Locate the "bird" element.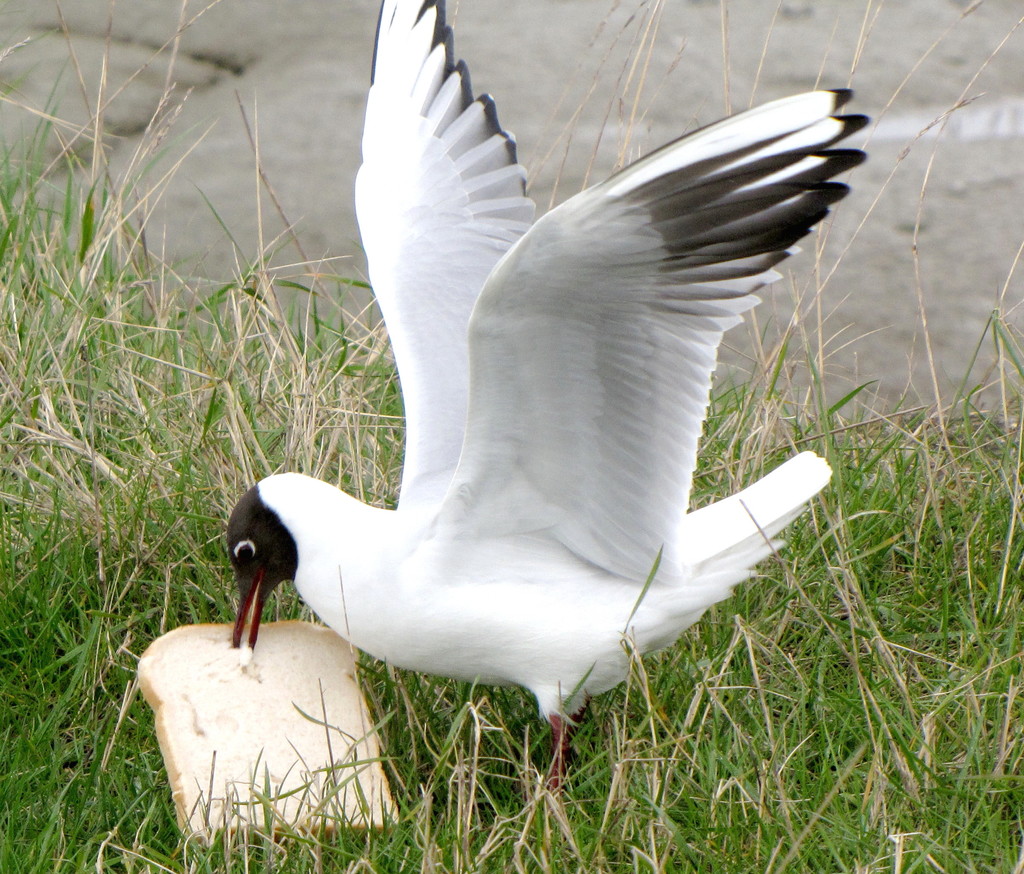
Element bbox: locate(225, 52, 836, 767).
